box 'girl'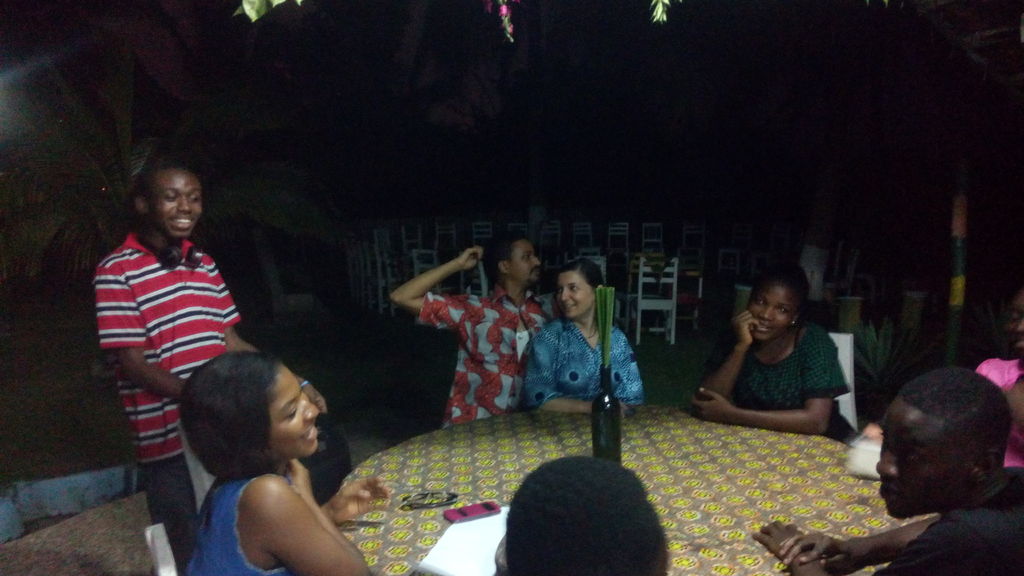
{"x1": 184, "y1": 347, "x2": 371, "y2": 575}
